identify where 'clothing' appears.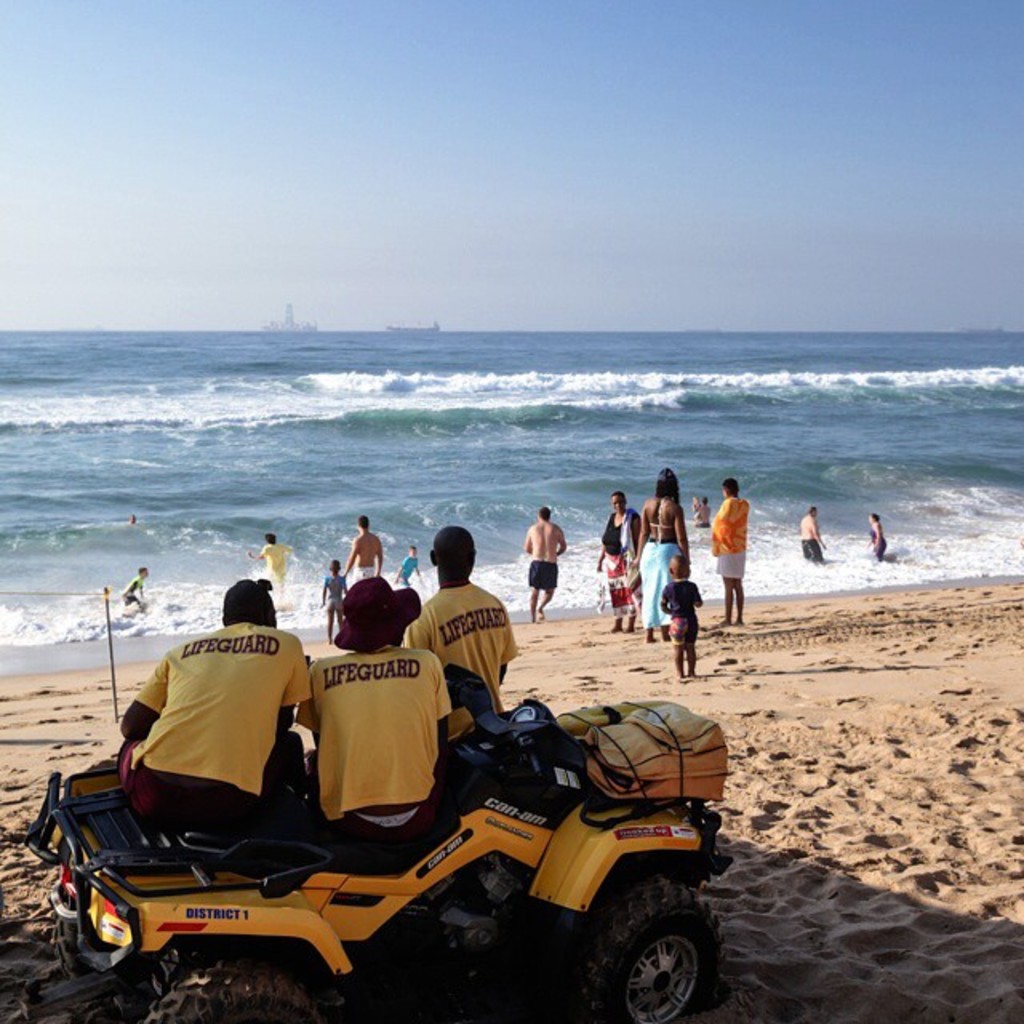
Appears at box(643, 520, 678, 635).
